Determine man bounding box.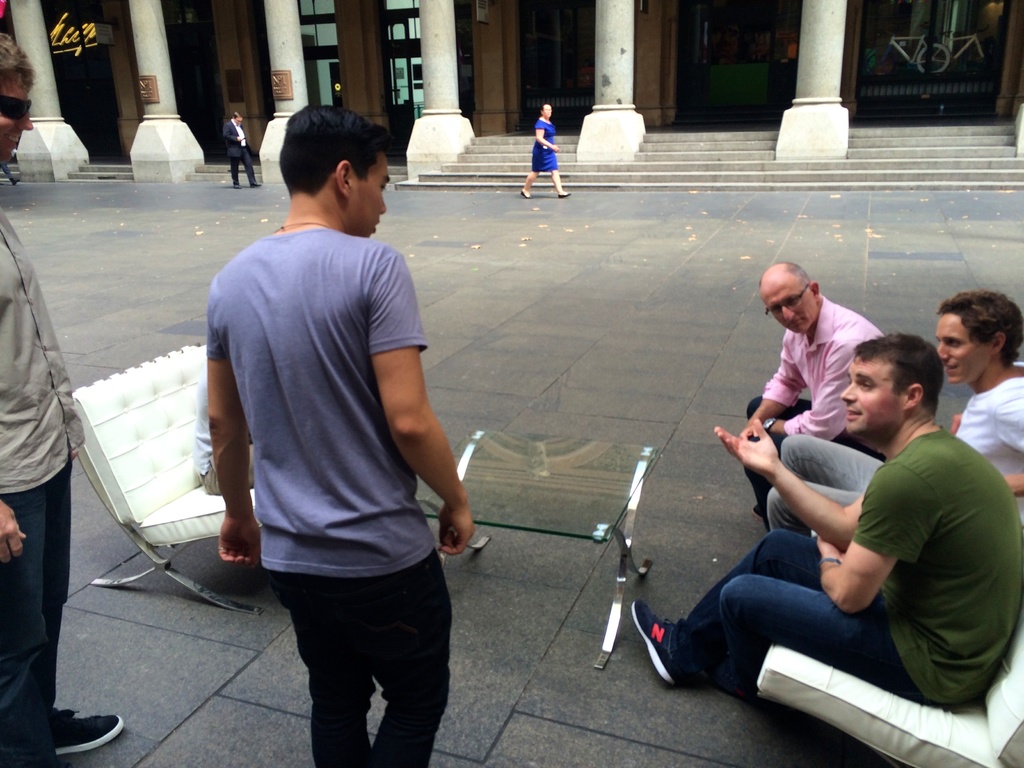
Determined: crop(0, 33, 126, 767).
